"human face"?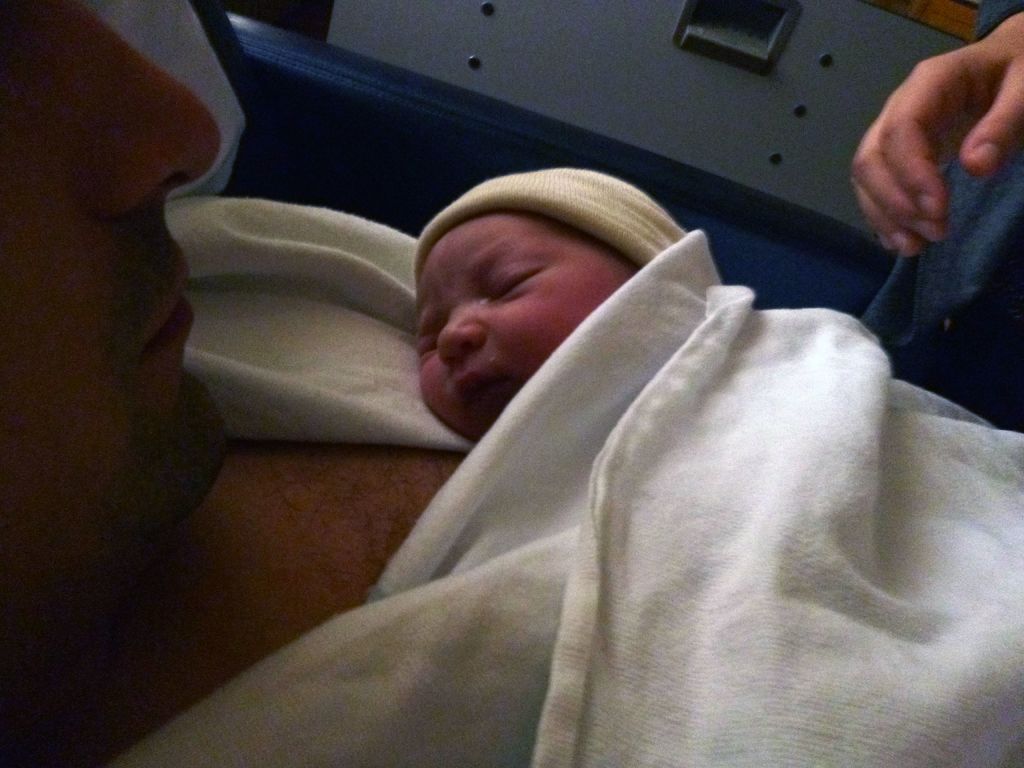
select_region(419, 212, 639, 442)
